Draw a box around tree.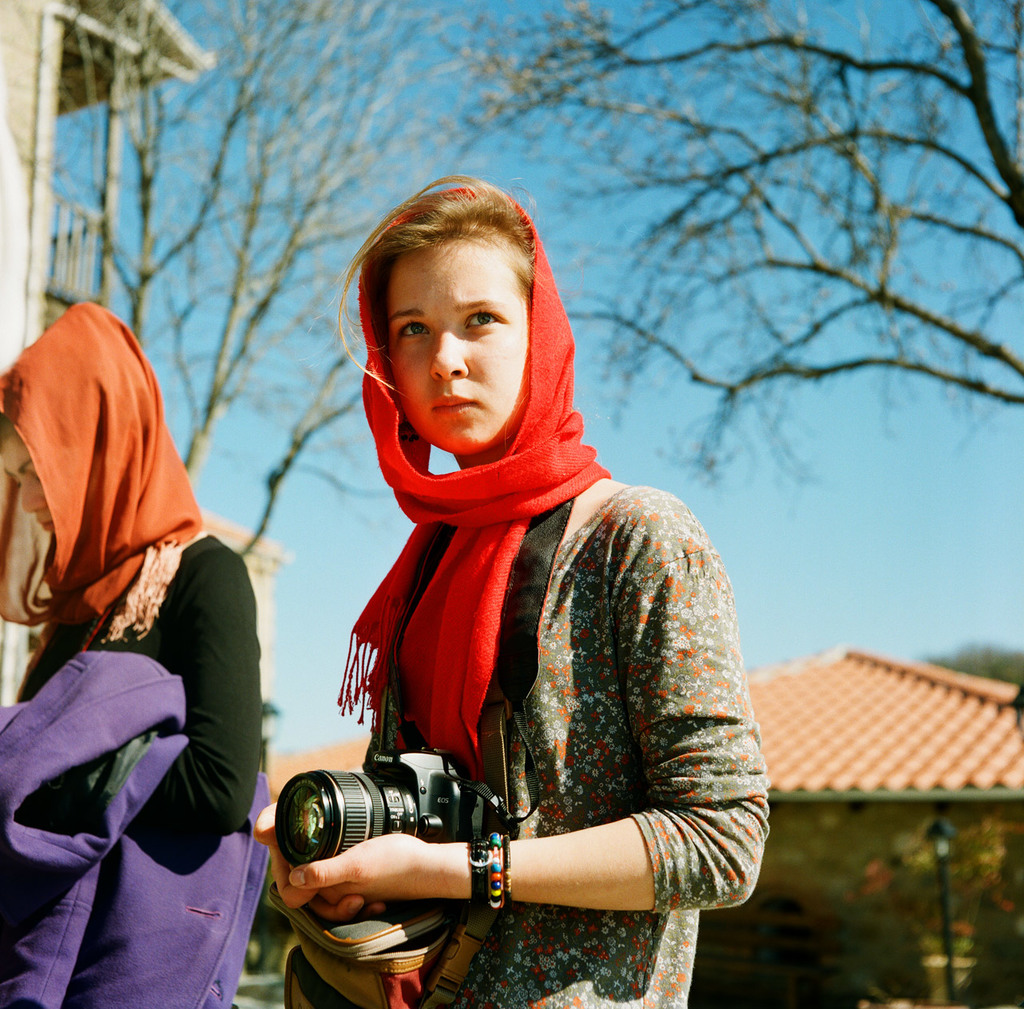
bbox(476, 0, 1023, 472).
